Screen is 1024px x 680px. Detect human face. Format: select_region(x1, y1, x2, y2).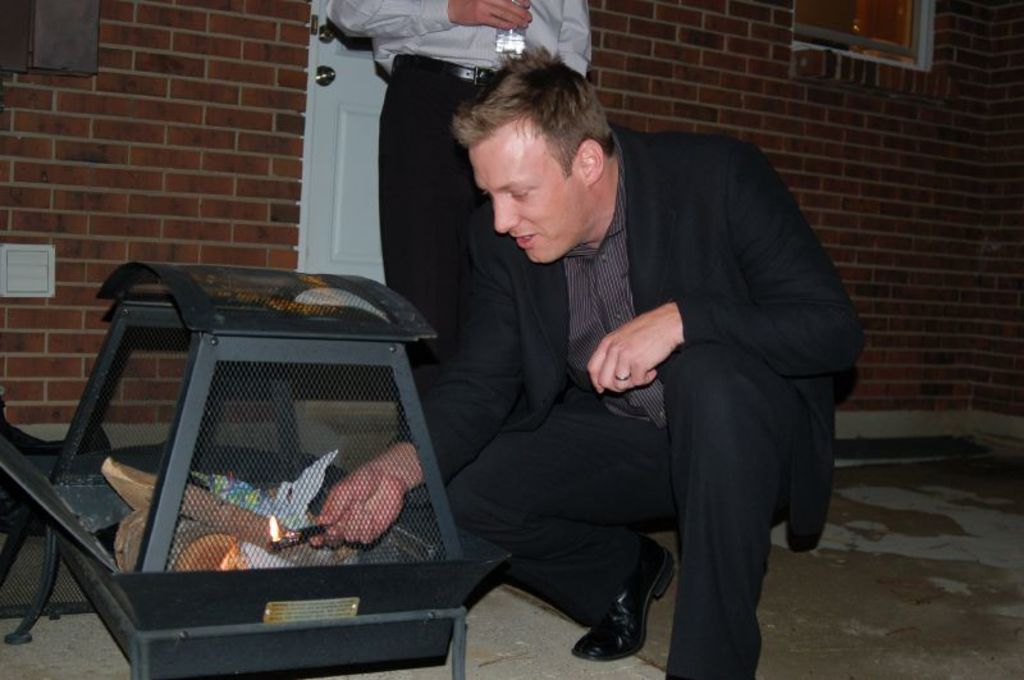
select_region(468, 114, 573, 264).
